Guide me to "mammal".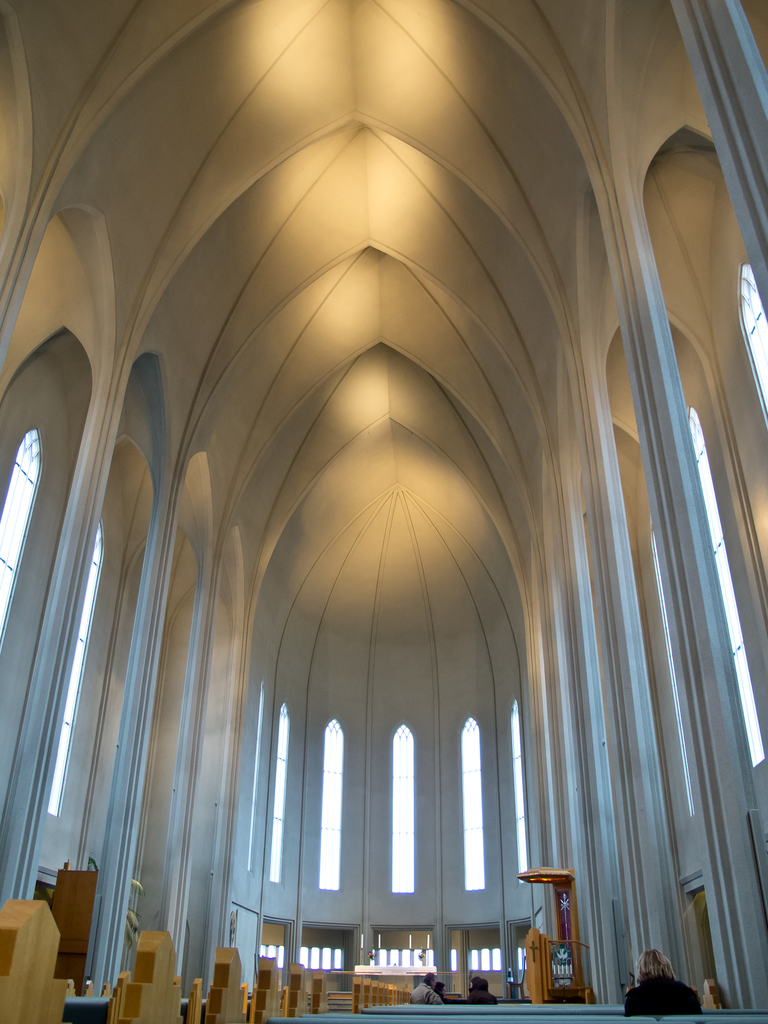
Guidance: detection(410, 972, 448, 1008).
